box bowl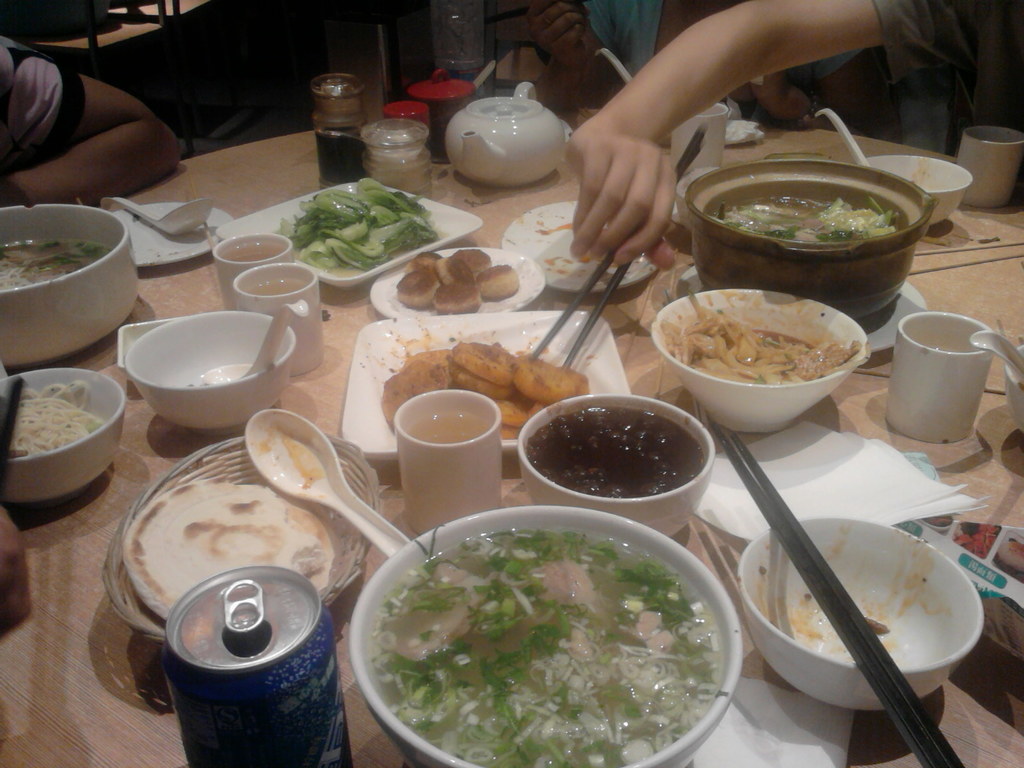
bbox=(645, 285, 862, 435)
